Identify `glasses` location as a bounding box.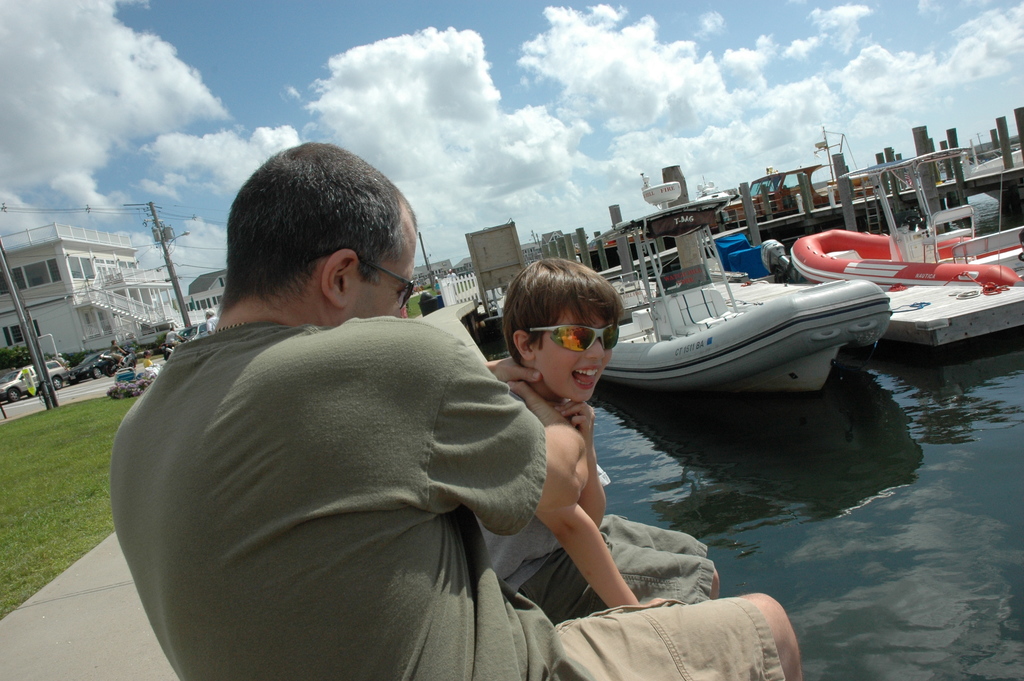
362 261 416 309.
